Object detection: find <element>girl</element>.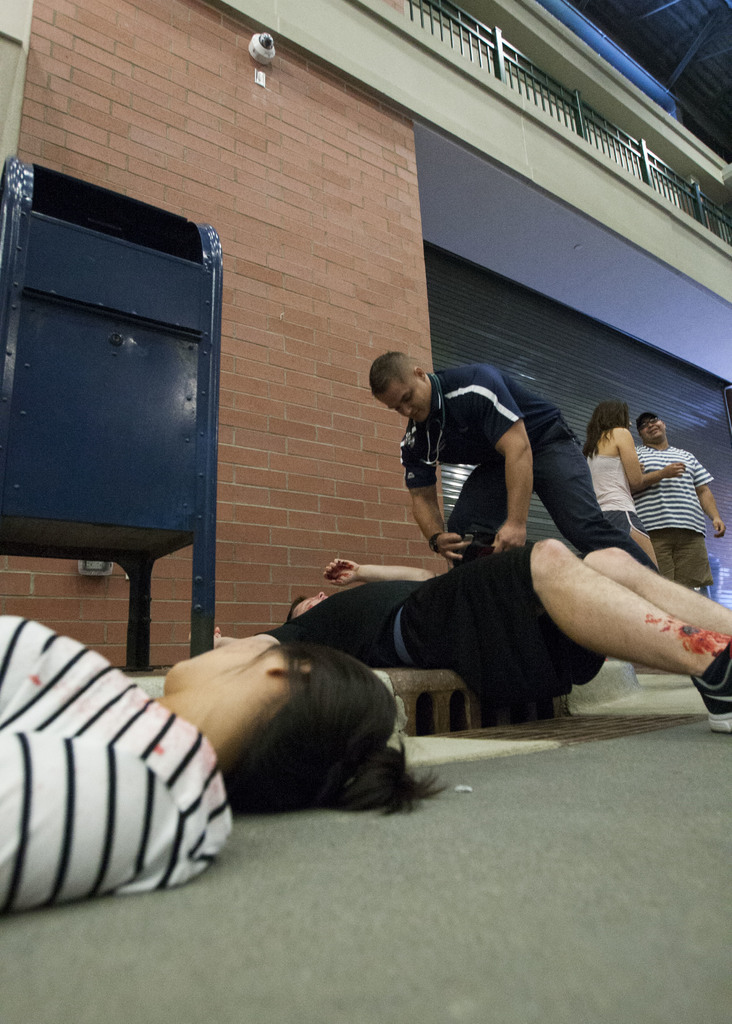
bbox=(586, 397, 686, 574).
